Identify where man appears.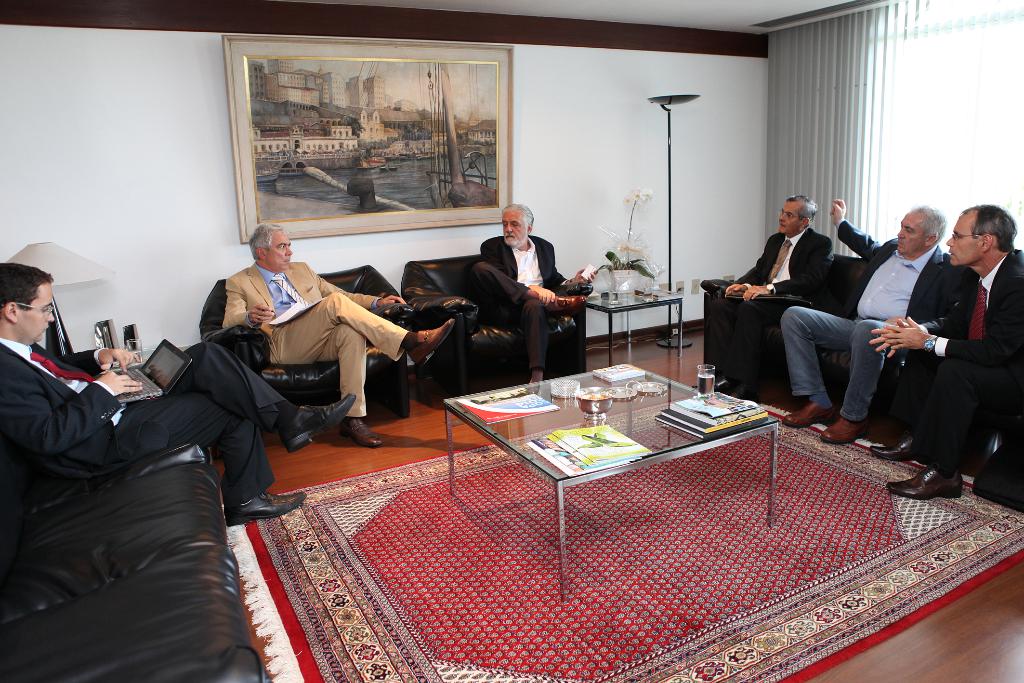
Appears at 761 197 982 447.
